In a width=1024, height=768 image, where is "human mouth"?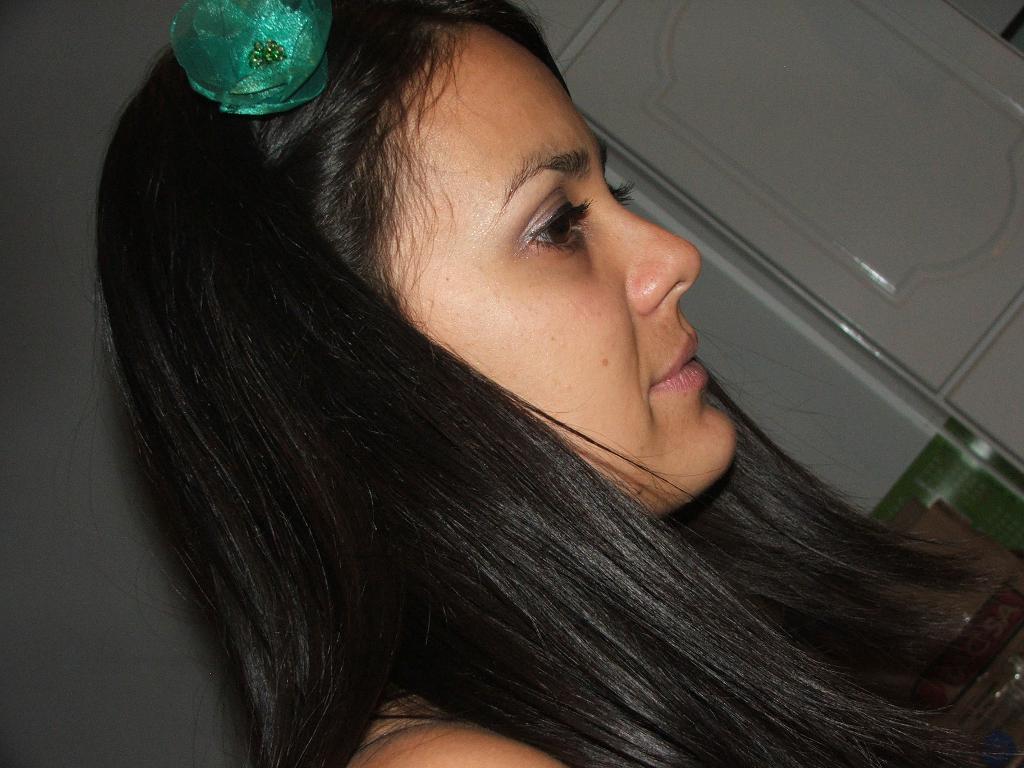
648,331,707,394.
